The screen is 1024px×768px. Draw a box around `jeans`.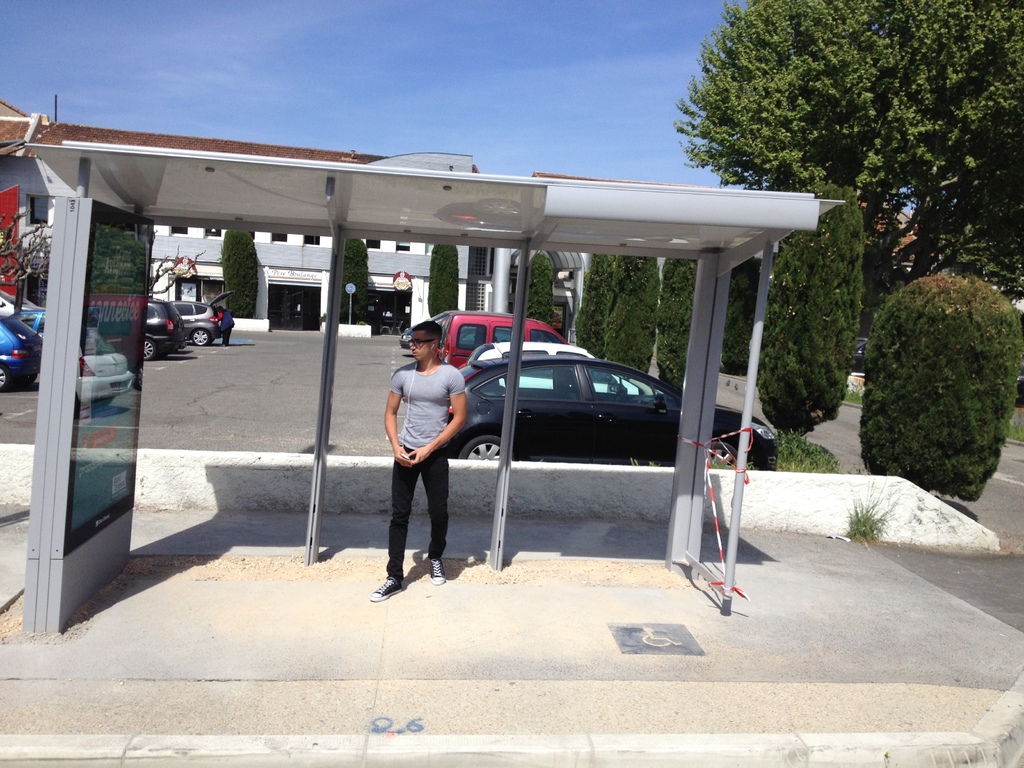
{"x1": 384, "y1": 460, "x2": 448, "y2": 596}.
